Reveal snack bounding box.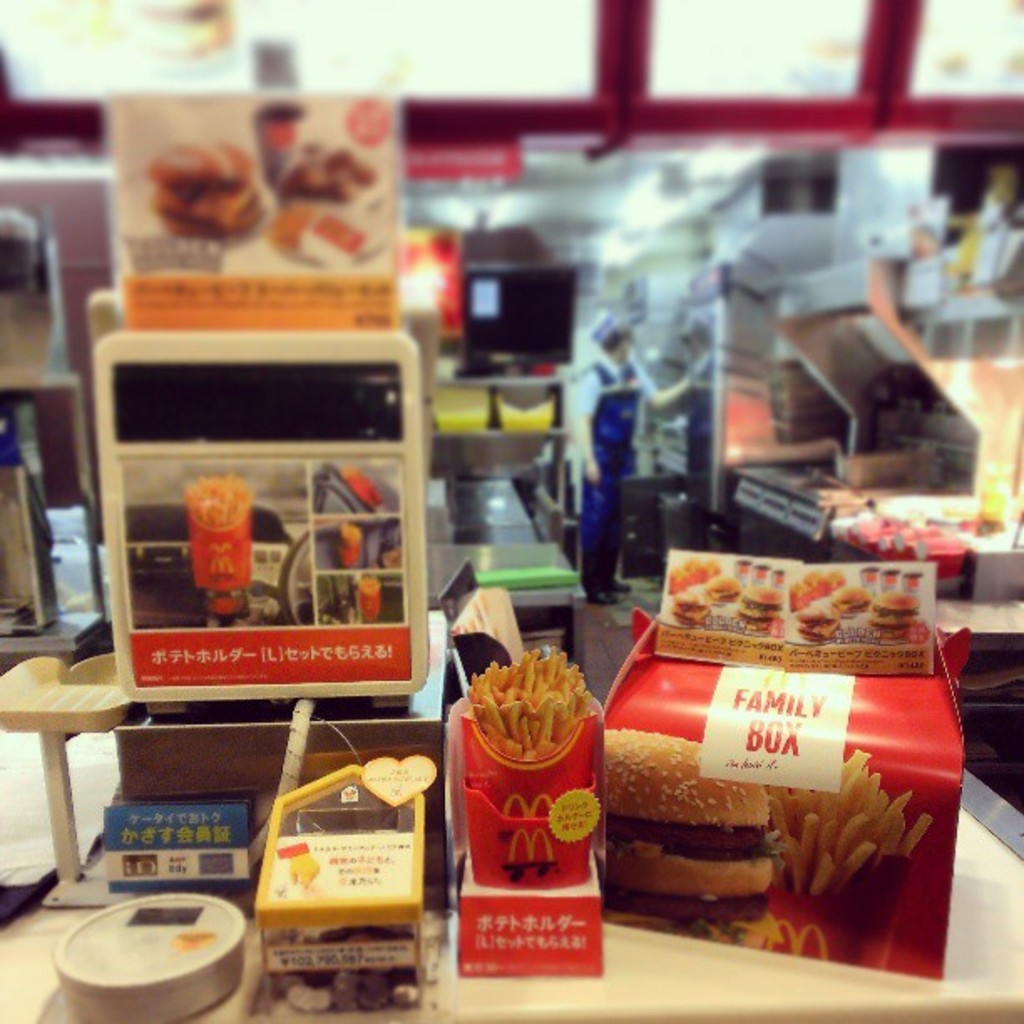
Revealed: <region>186, 474, 258, 614</region>.
